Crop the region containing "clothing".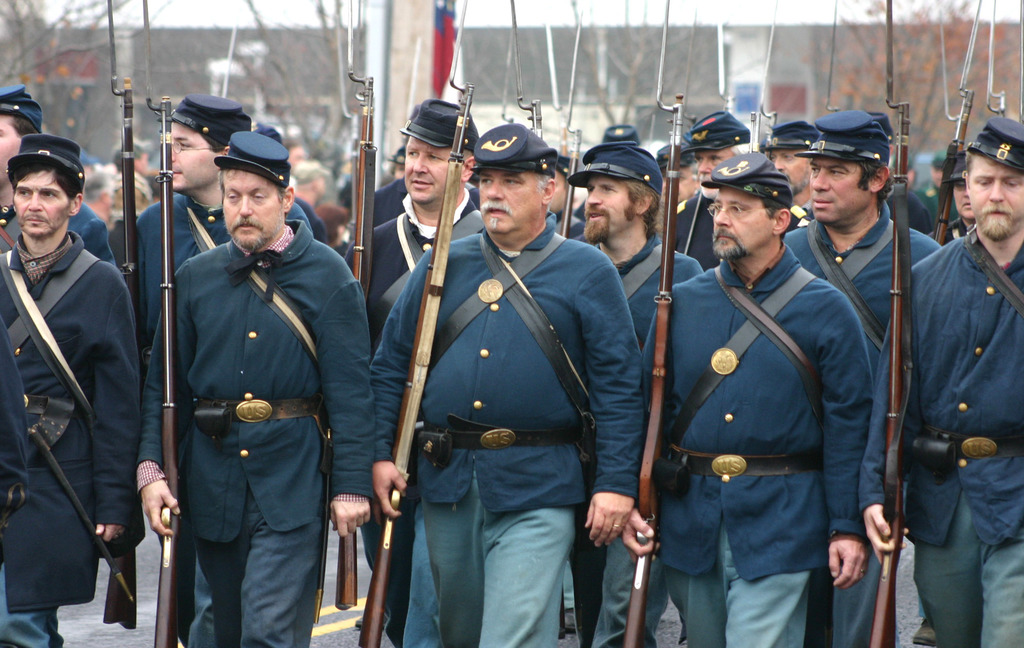
Crop region: pyautogui.locateOnScreen(374, 154, 627, 647).
